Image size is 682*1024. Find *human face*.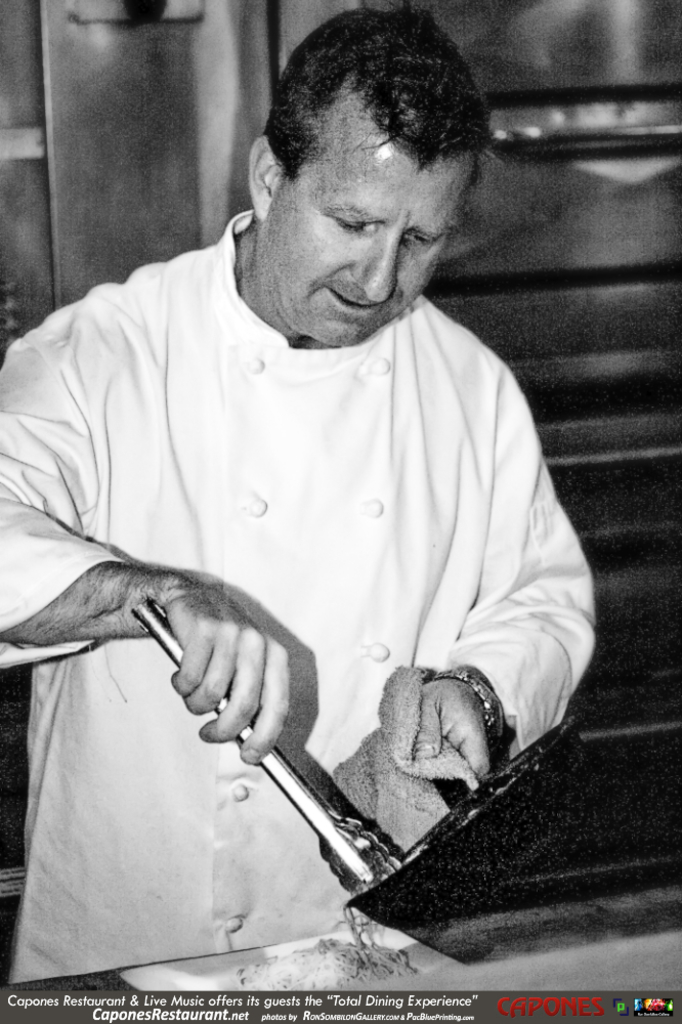
region(252, 79, 477, 352).
